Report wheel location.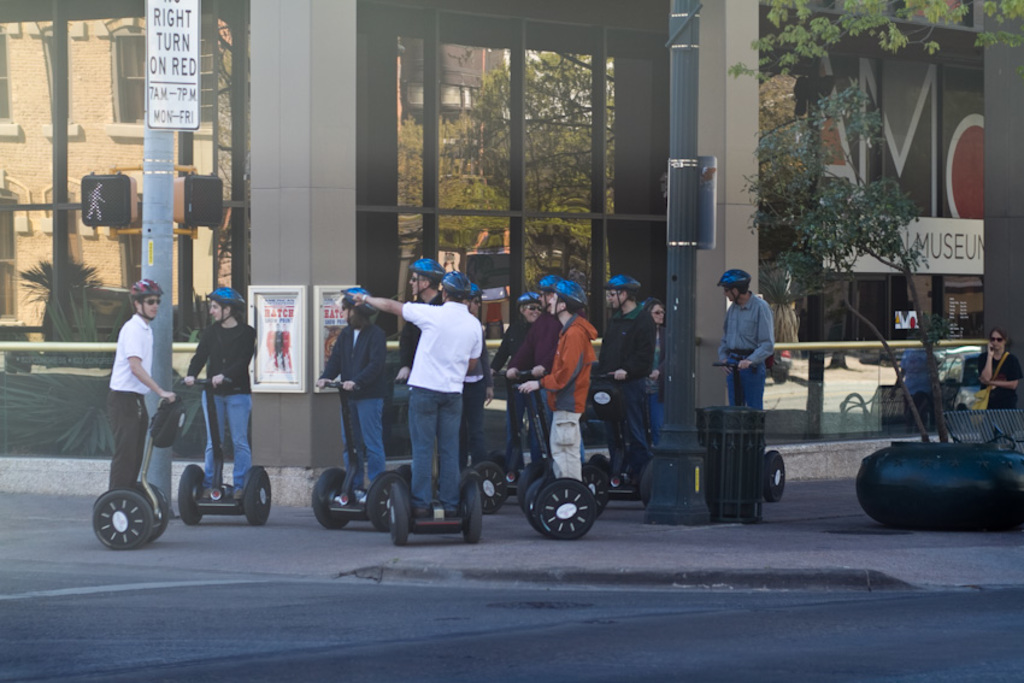
Report: 463/477/477/548.
